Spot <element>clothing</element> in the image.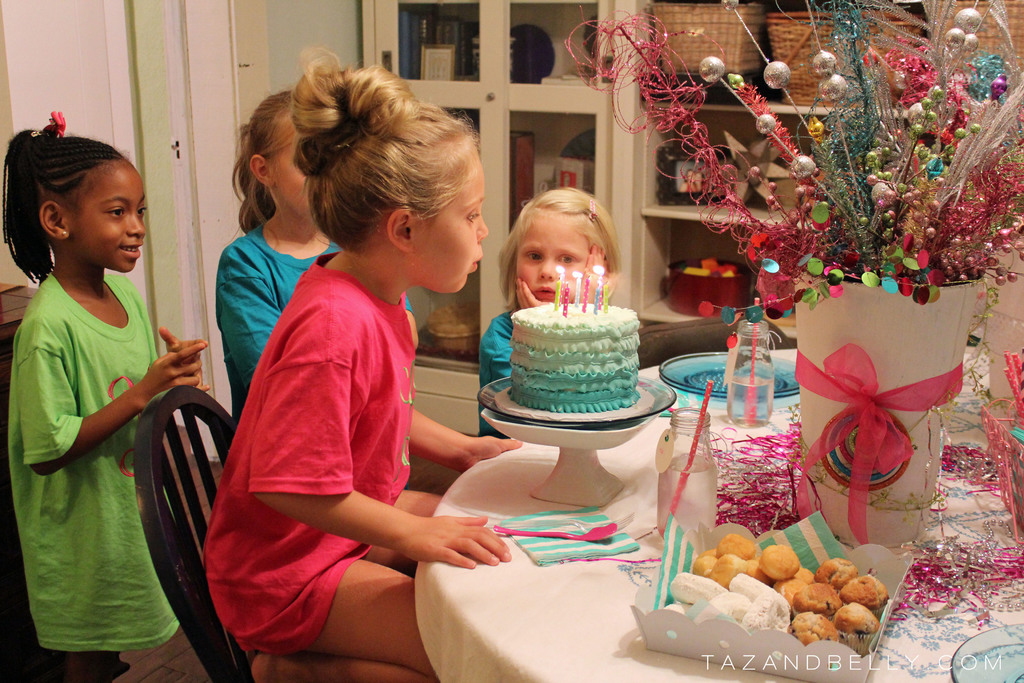
<element>clothing</element> found at l=186, t=281, r=487, b=651.
